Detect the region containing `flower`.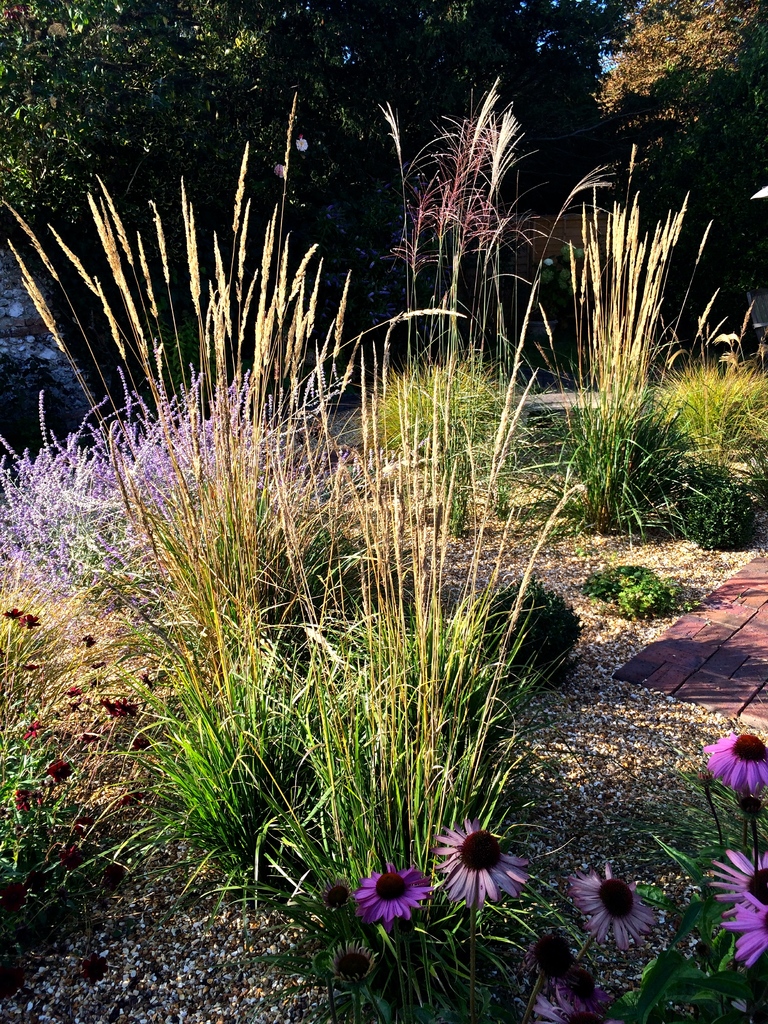
{"left": 723, "top": 904, "right": 767, "bottom": 968}.
